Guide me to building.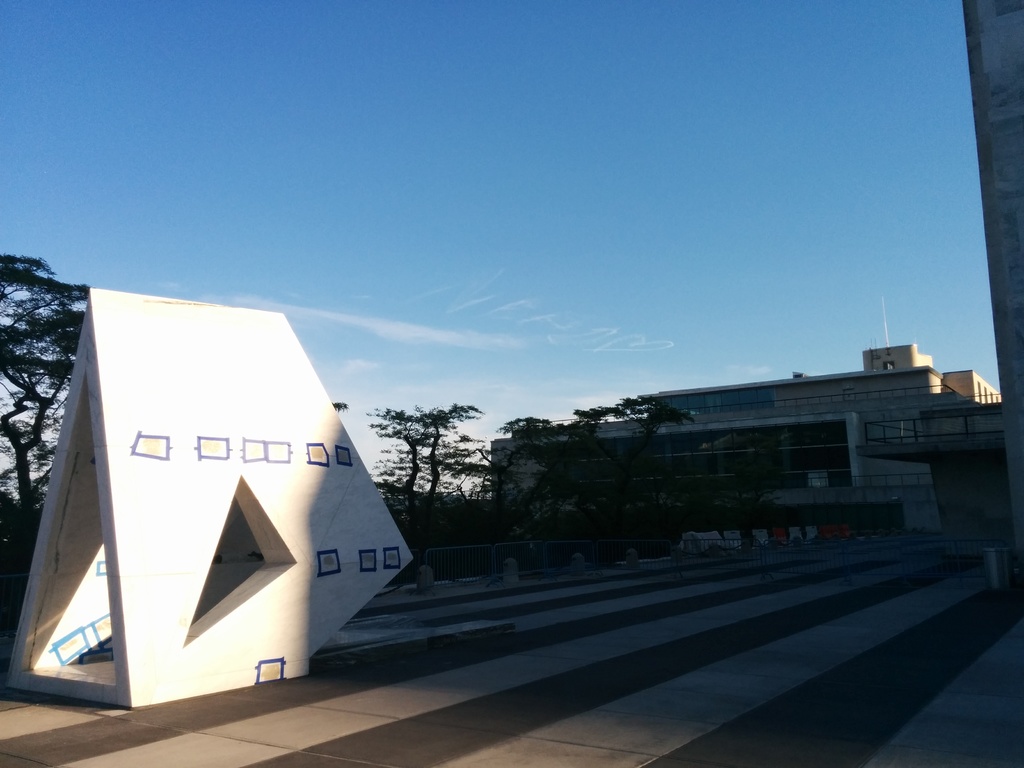
Guidance: (490, 343, 1001, 531).
